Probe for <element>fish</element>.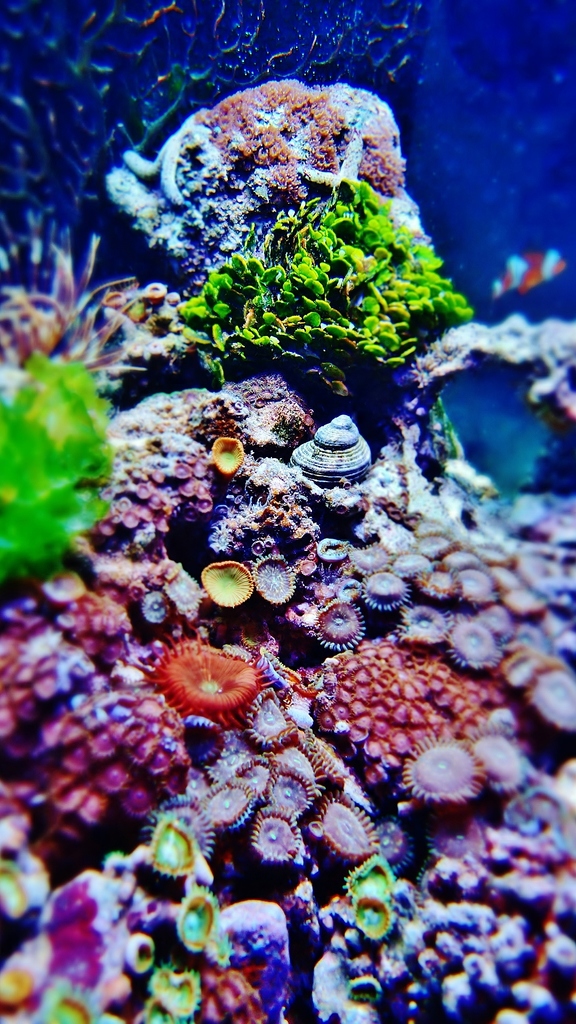
Probe result: <box>489,241,568,297</box>.
